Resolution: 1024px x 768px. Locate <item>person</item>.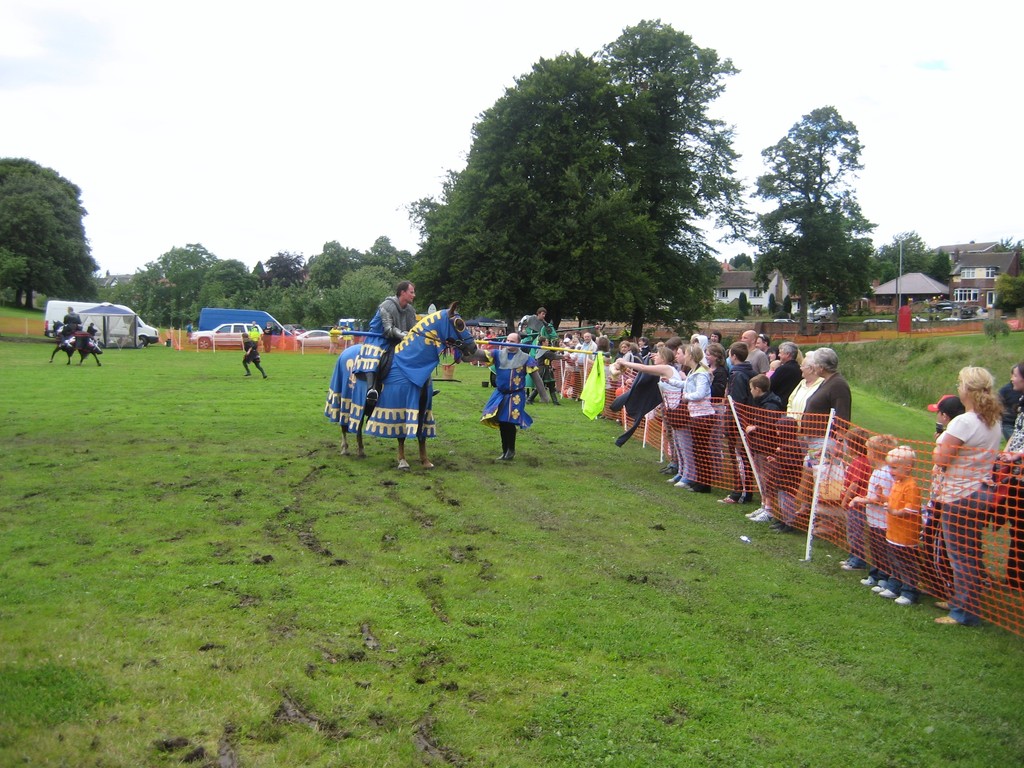
<box>518,303,548,339</box>.
